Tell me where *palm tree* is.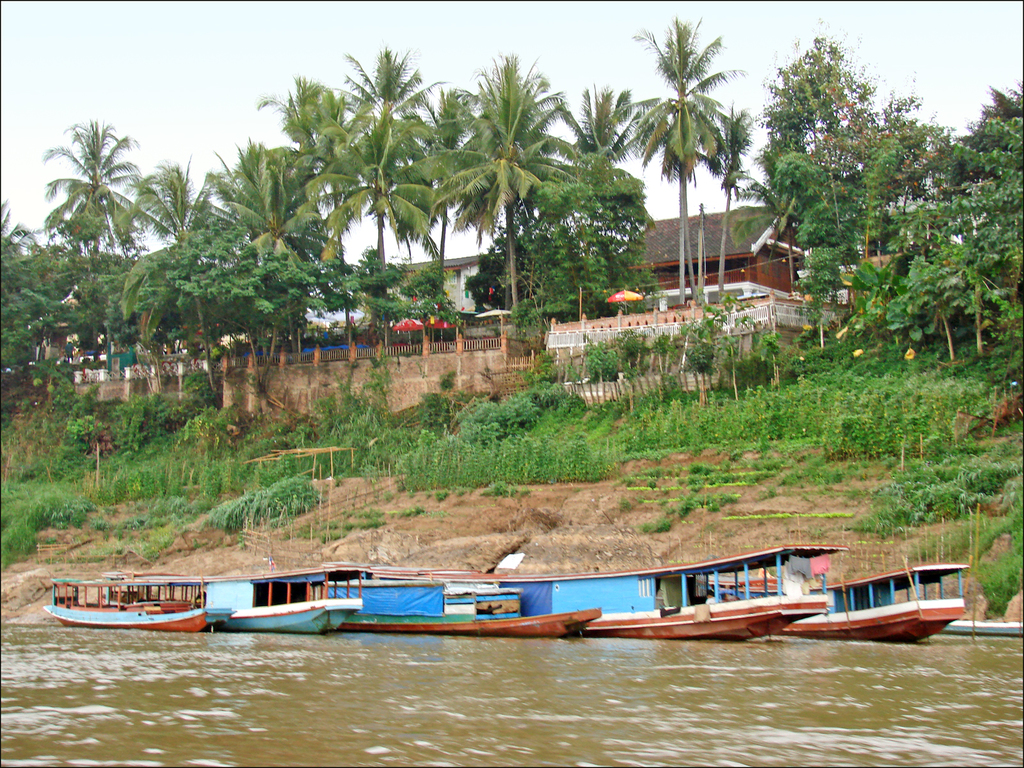
*palm tree* is at region(48, 113, 116, 319).
